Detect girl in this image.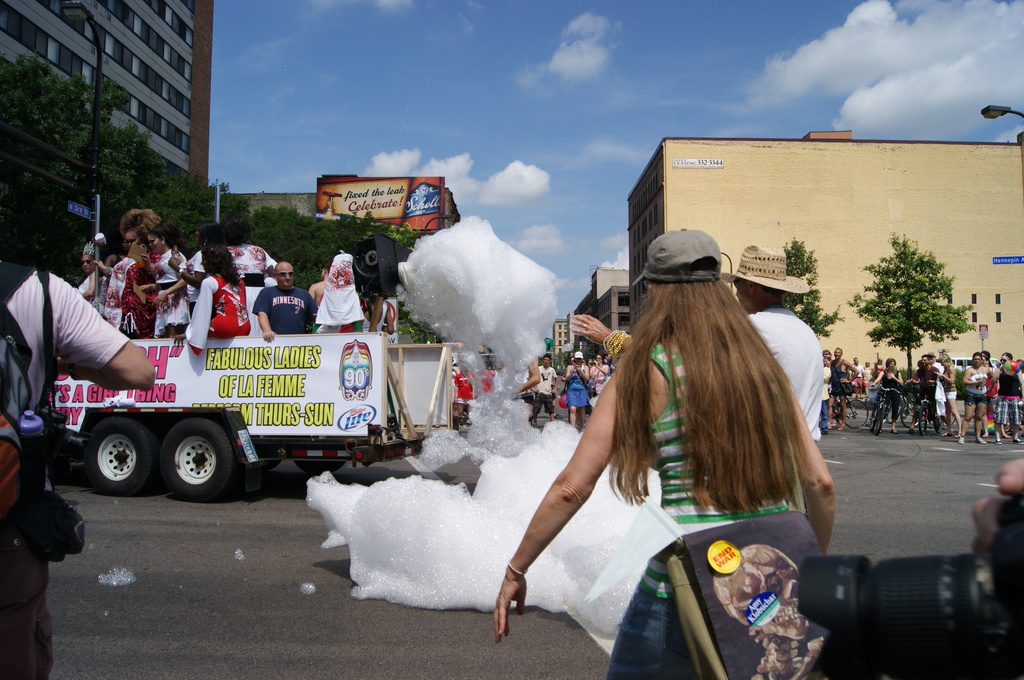
Detection: rect(92, 226, 150, 343).
